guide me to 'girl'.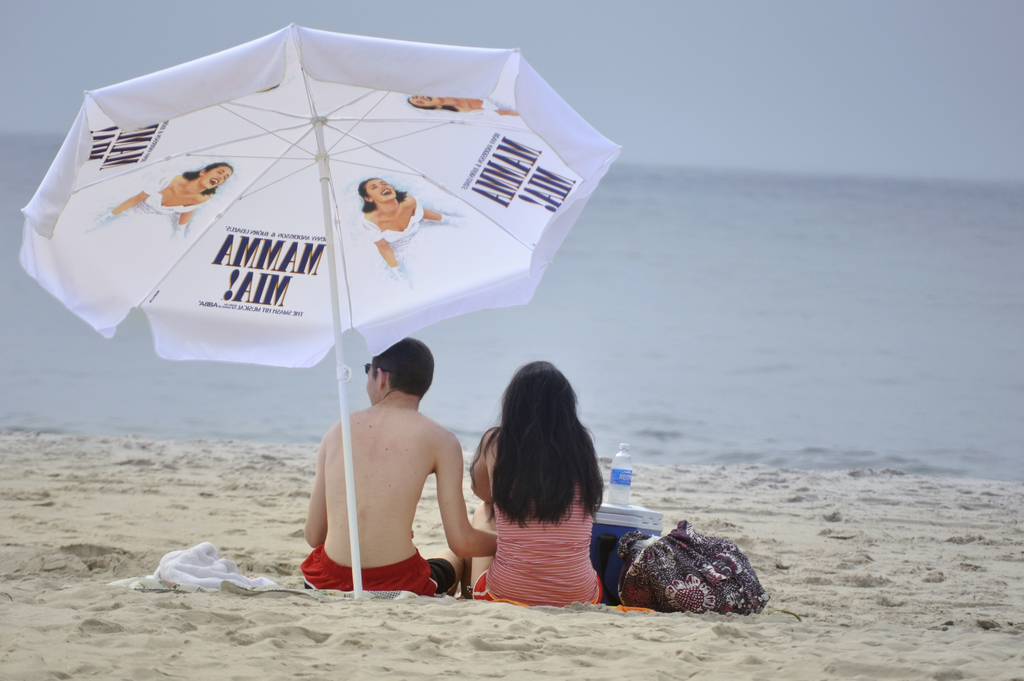
Guidance: {"left": 355, "top": 176, "right": 461, "bottom": 290}.
